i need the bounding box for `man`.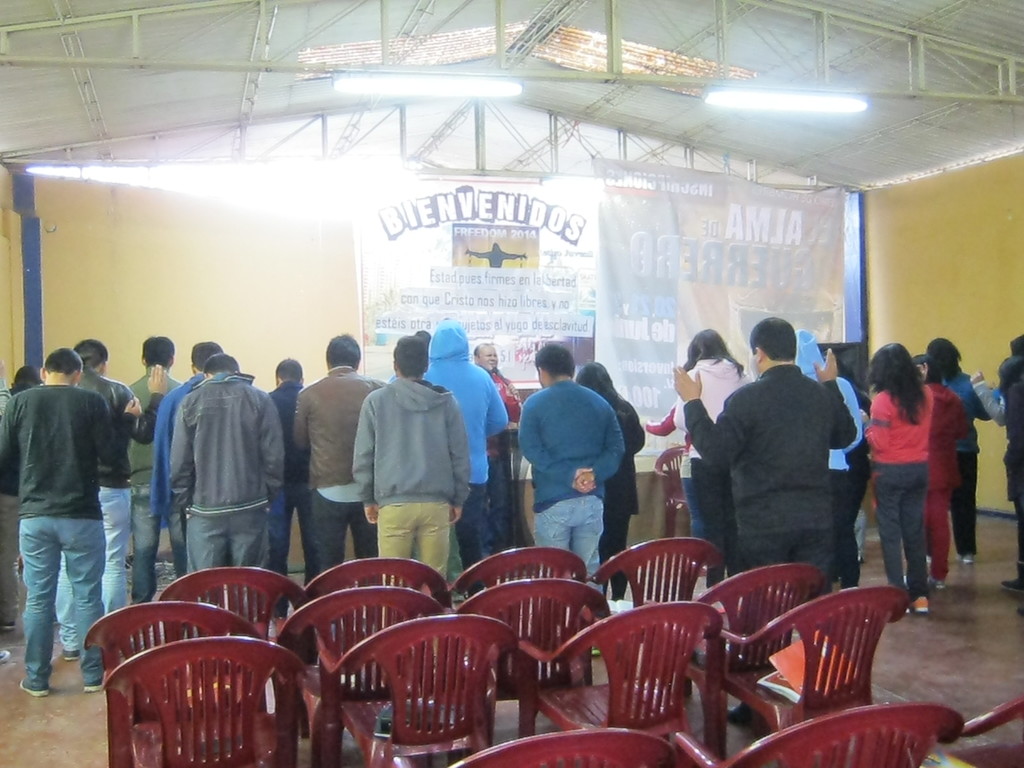
Here it is: select_region(255, 373, 330, 590).
